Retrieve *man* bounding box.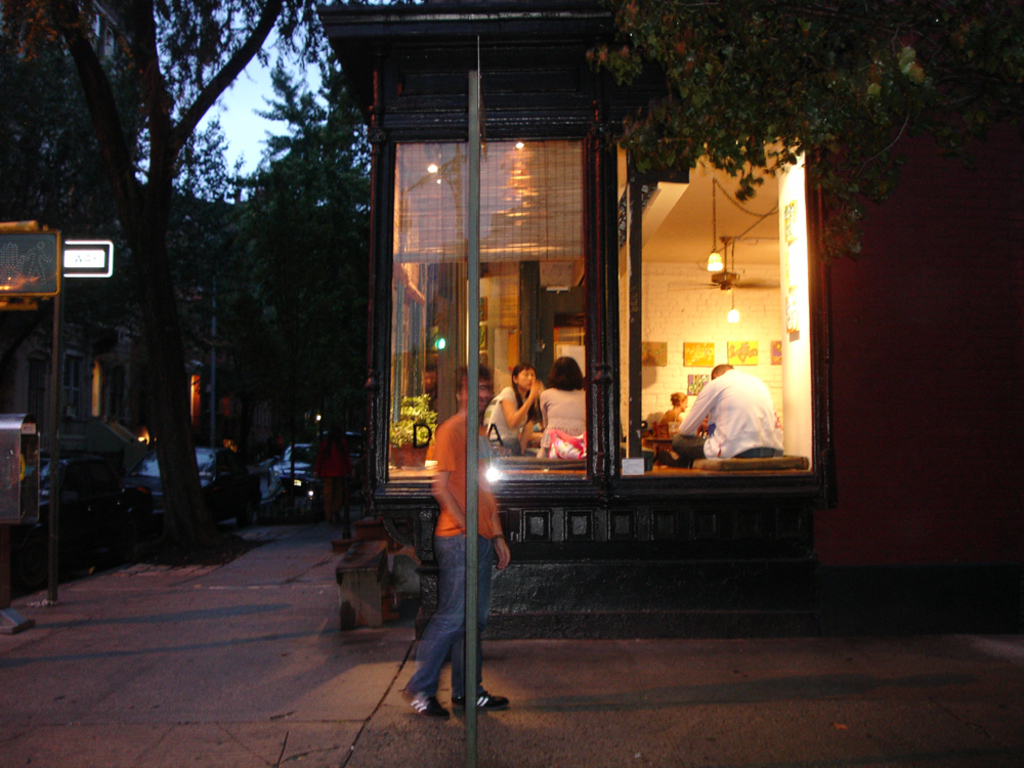
Bounding box: bbox(679, 357, 777, 471).
